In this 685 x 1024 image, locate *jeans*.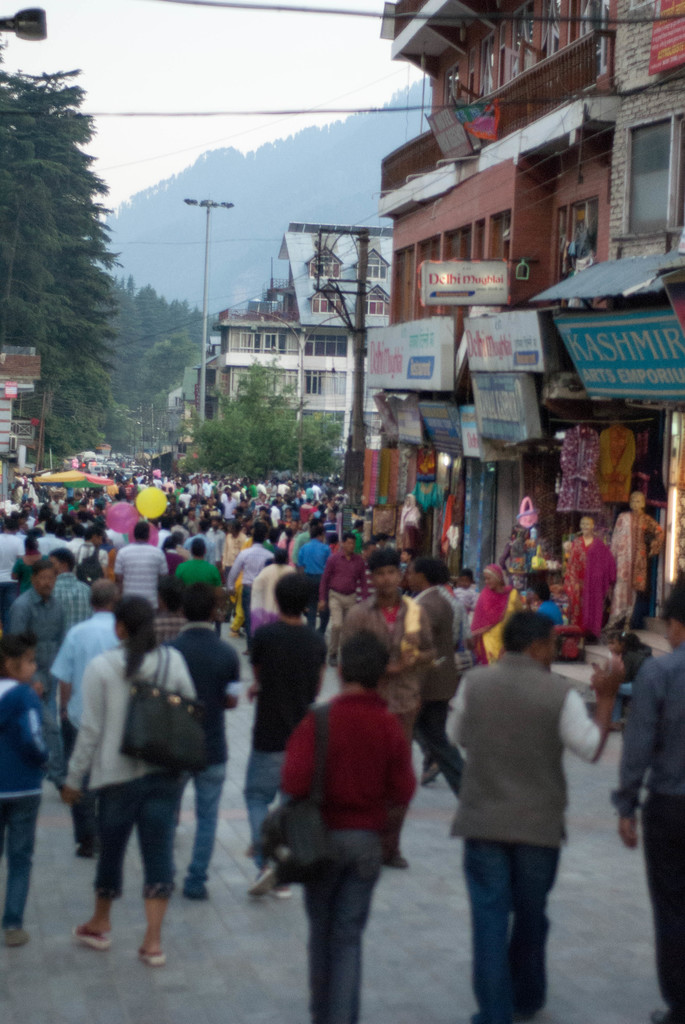
Bounding box: region(0, 798, 36, 926).
